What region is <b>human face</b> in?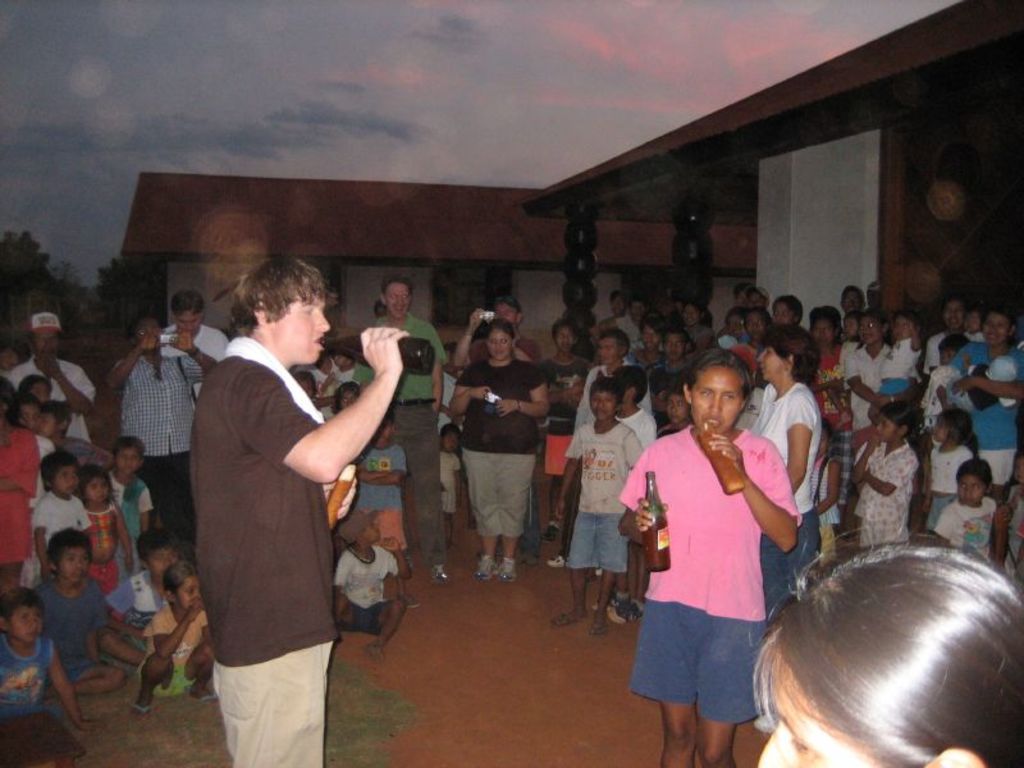
Rect(556, 330, 572, 353).
